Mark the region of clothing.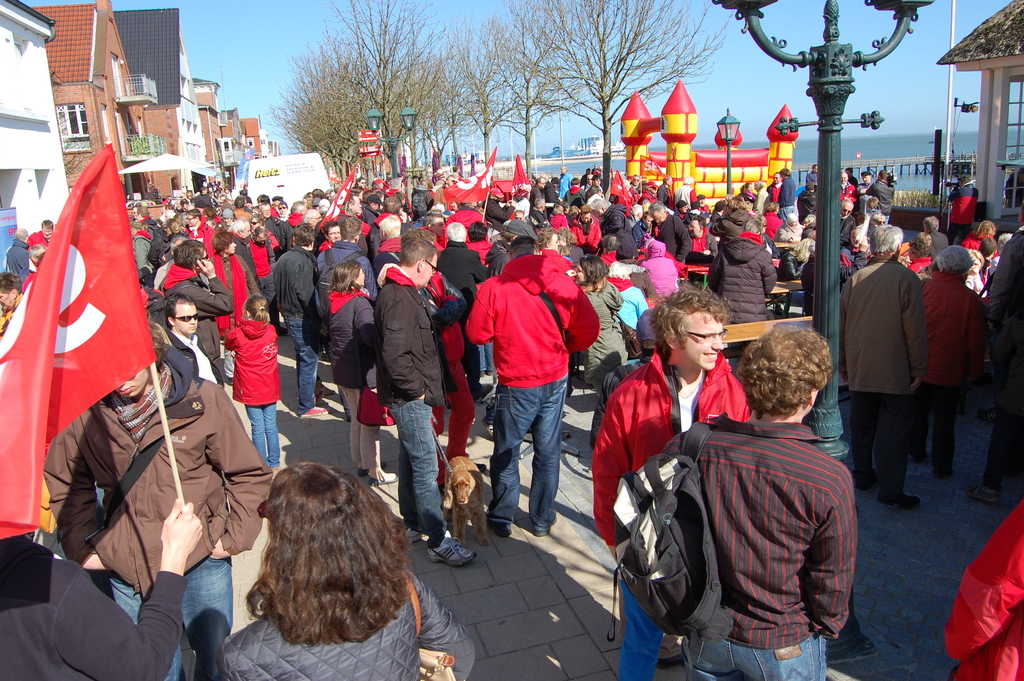
Region: (x1=218, y1=570, x2=474, y2=680).
